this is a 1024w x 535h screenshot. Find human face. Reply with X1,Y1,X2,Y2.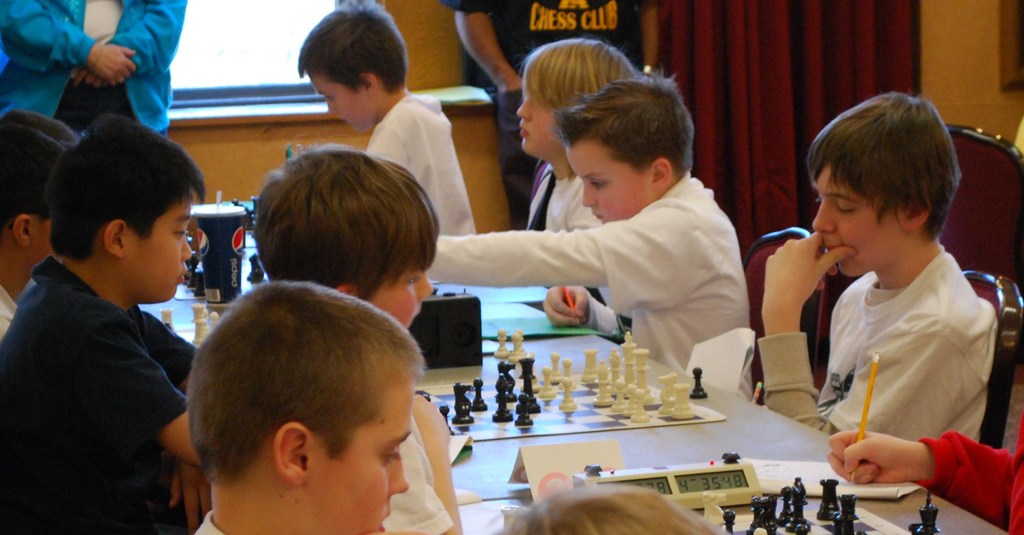
519,91,563,154.
